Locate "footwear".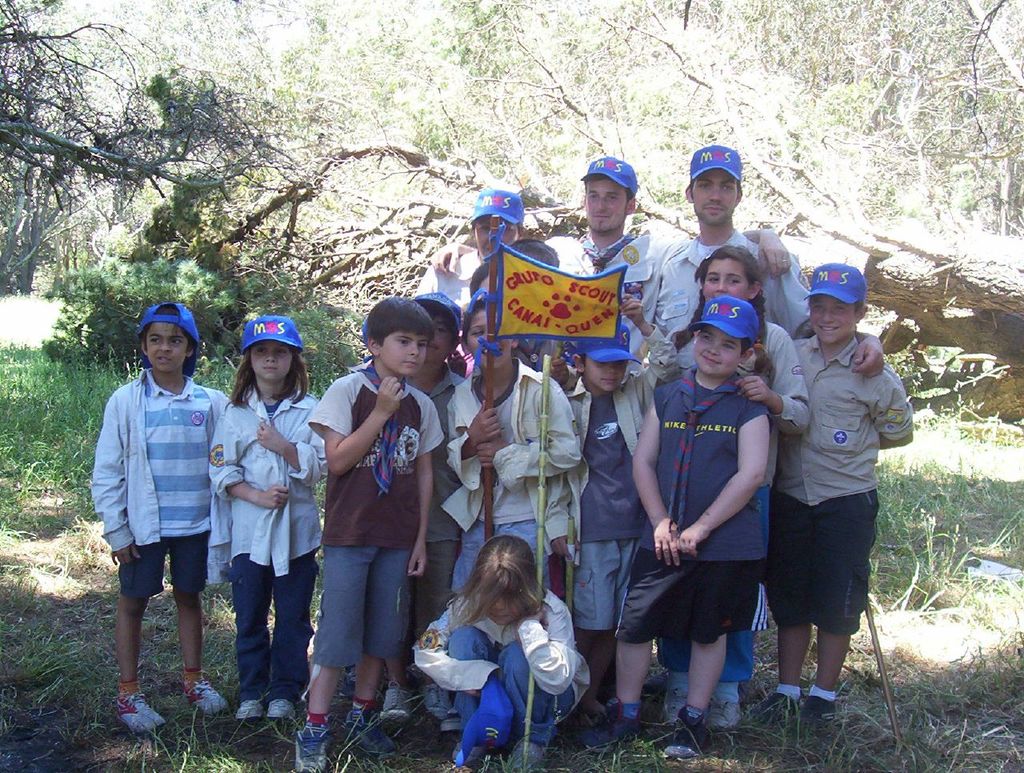
Bounding box: 586, 711, 635, 755.
